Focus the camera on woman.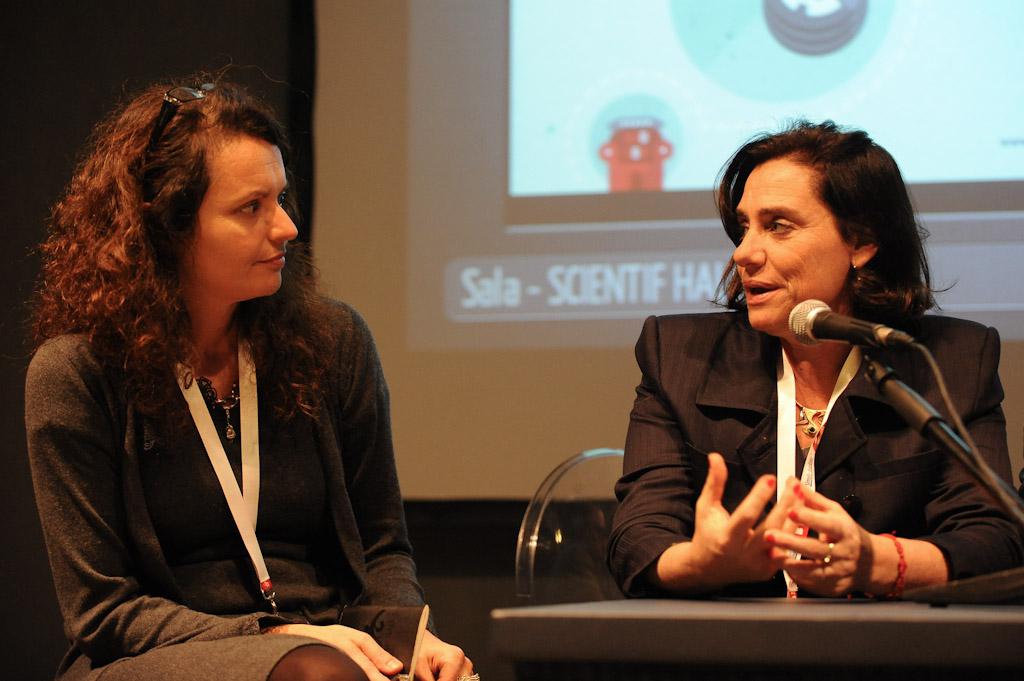
Focus region: [25, 74, 481, 680].
